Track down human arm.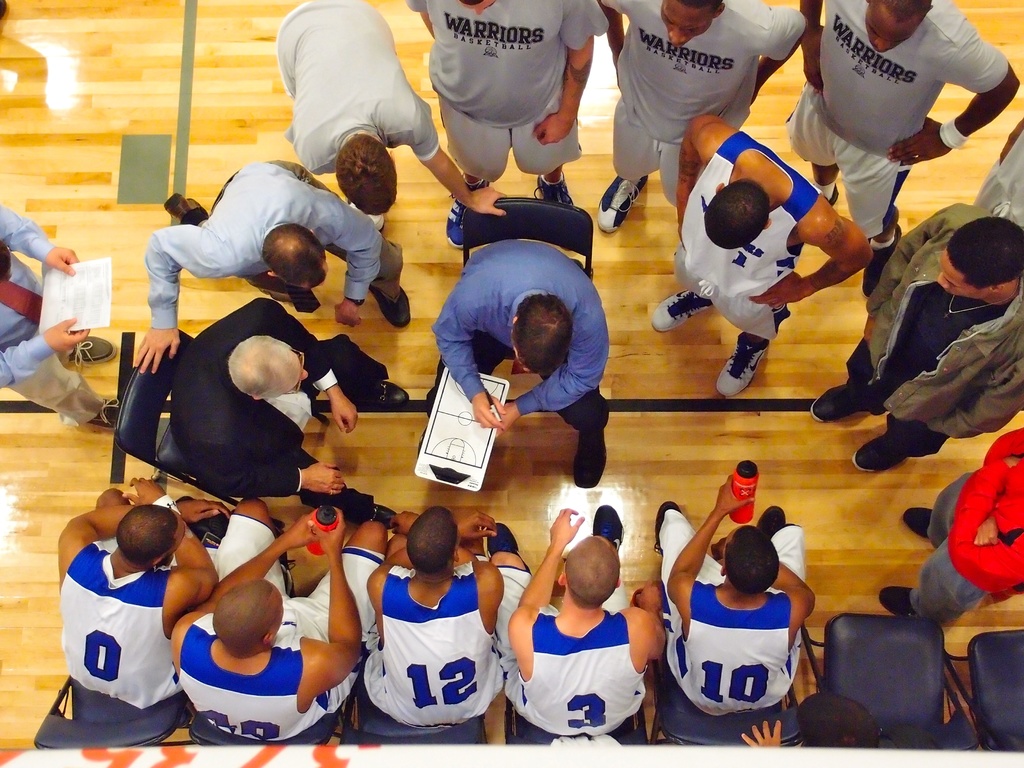
Tracked to <region>307, 195, 385, 326</region>.
